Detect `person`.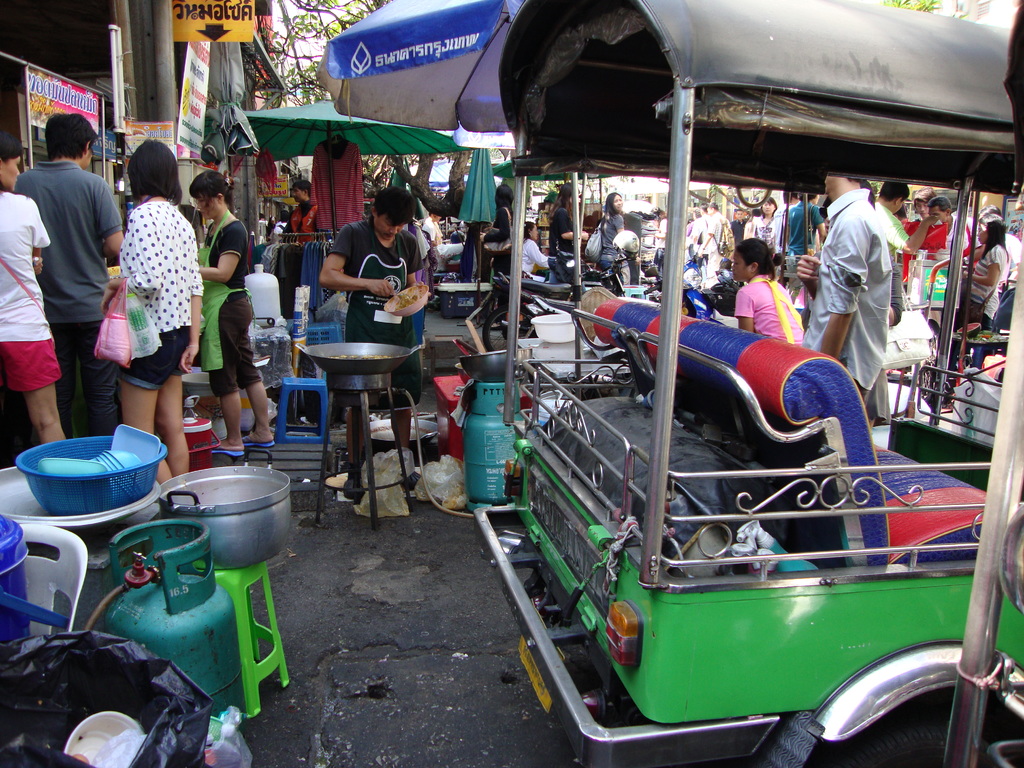
Detected at (0,130,67,449).
